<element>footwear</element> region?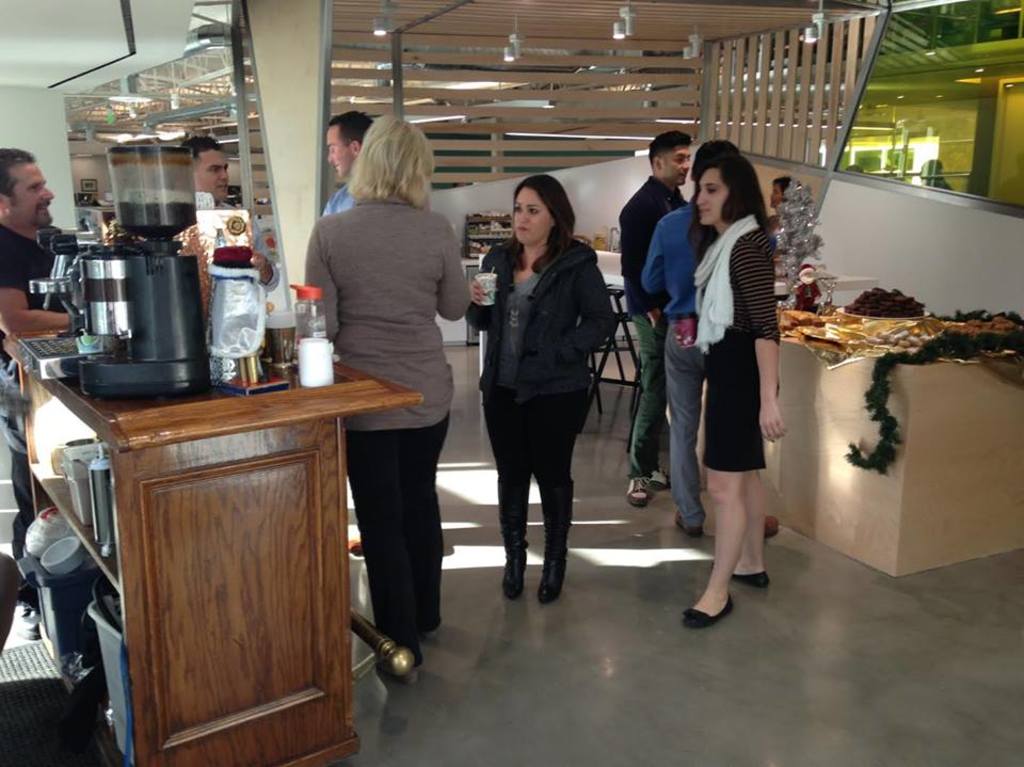
(left=347, top=537, right=363, bottom=552)
